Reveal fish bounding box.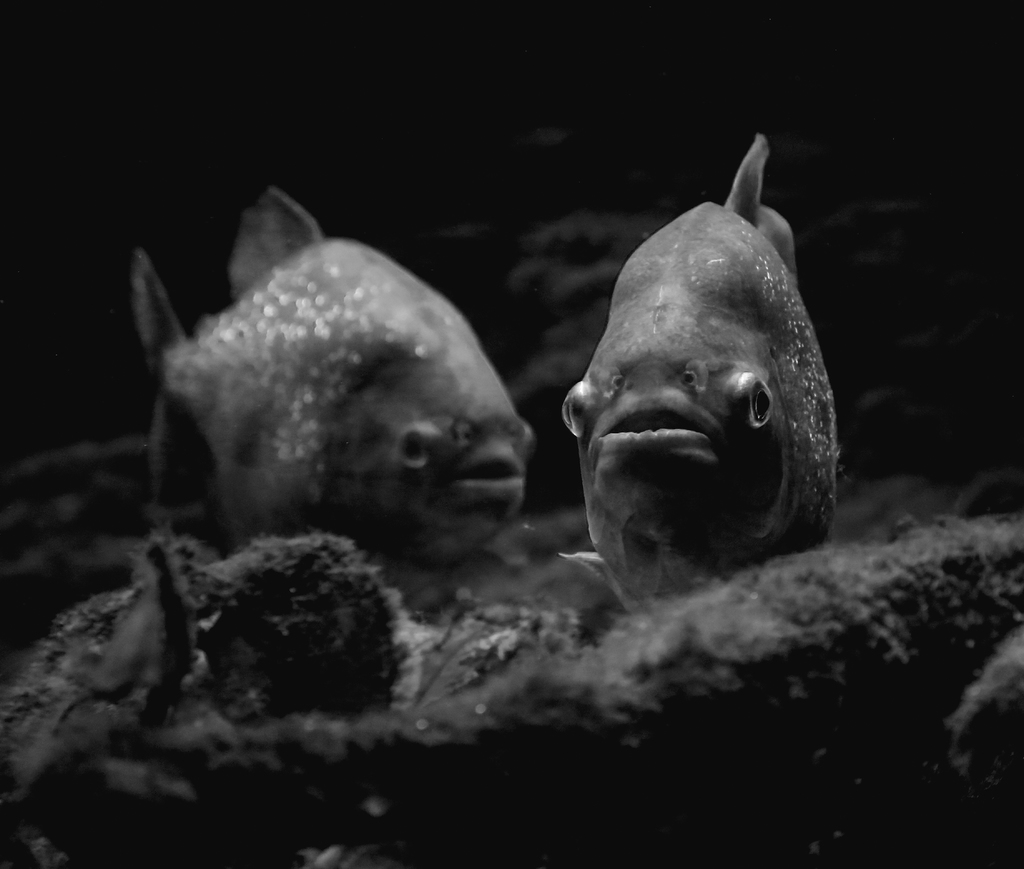
Revealed: 556, 128, 854, 616.
